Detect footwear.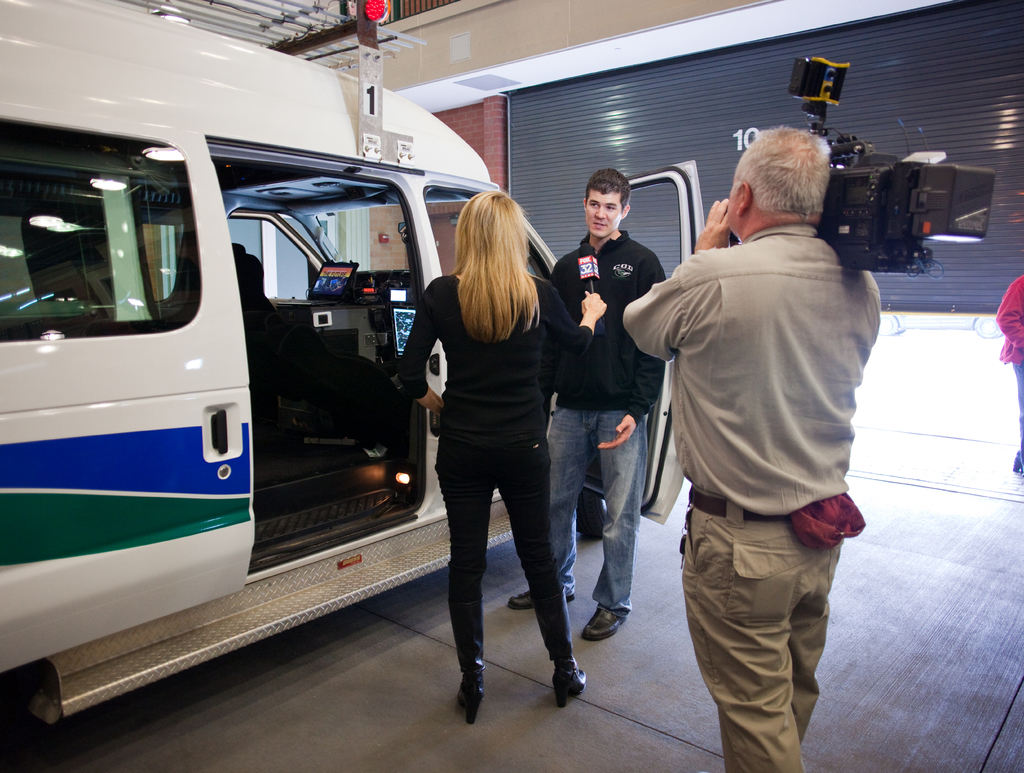
Detected at Rect(536, 585, 591, 703).
